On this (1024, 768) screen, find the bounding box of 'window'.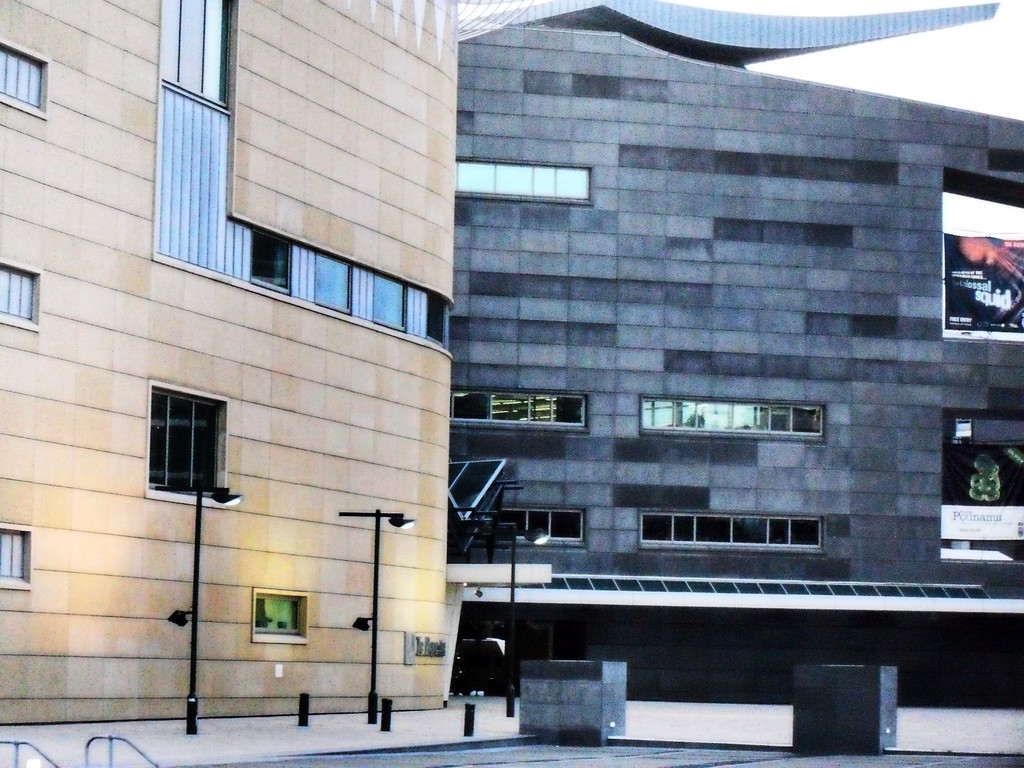
Bounding box: 0 521 31 590.
